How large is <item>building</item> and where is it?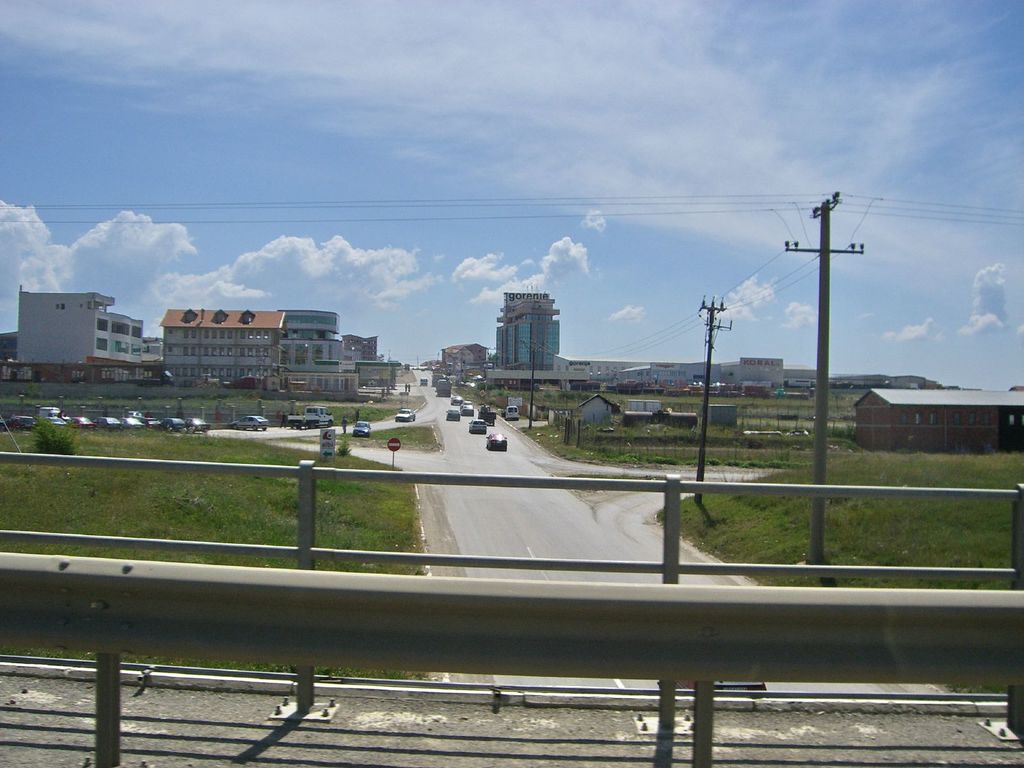
Bounding box: x1=157 y1=307 x2=290 y2=385.
